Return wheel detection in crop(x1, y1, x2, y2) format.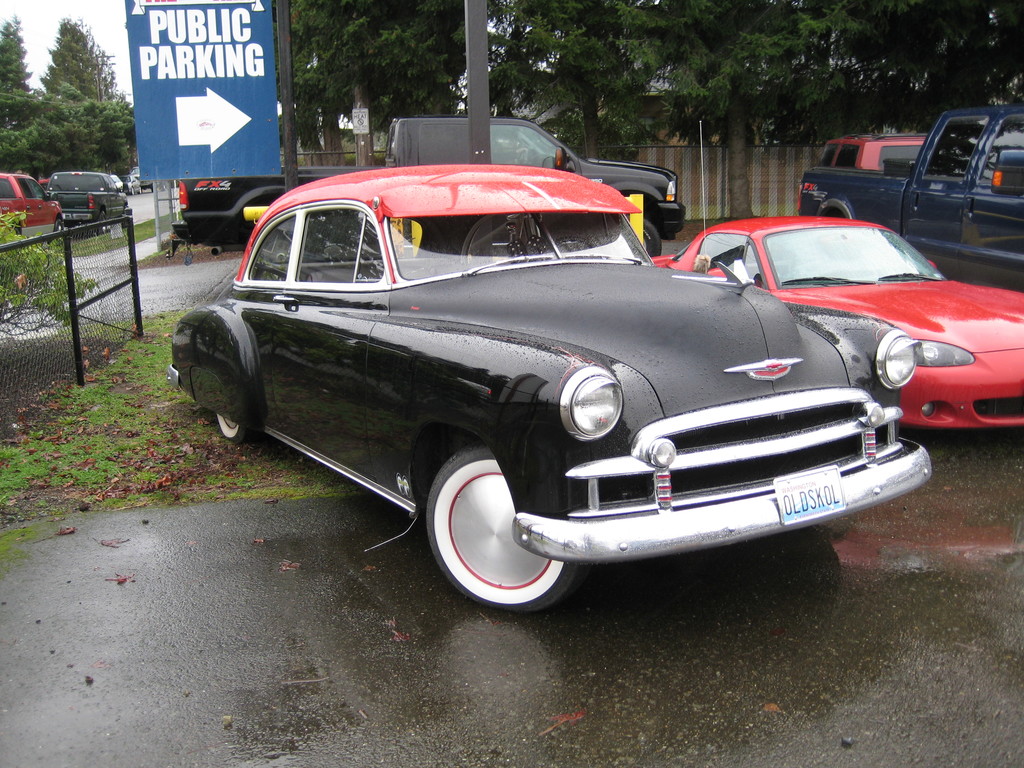
crop(874, 372, 905, 441).
